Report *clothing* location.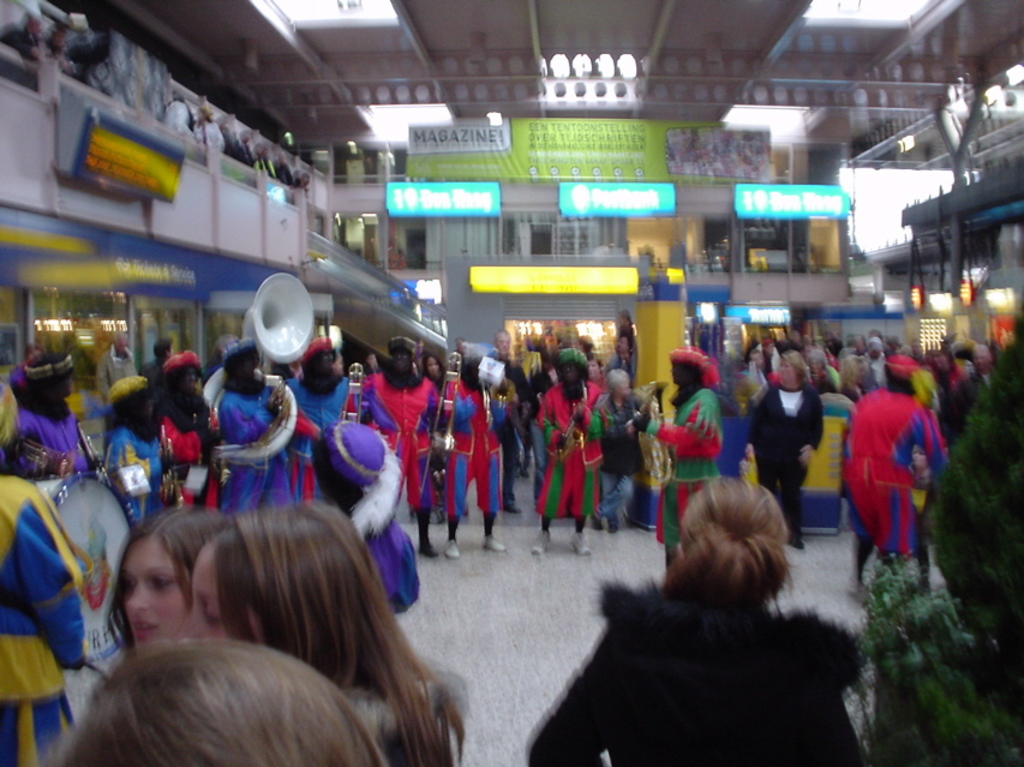
Report: Rect(436, 385, 514, 519).
